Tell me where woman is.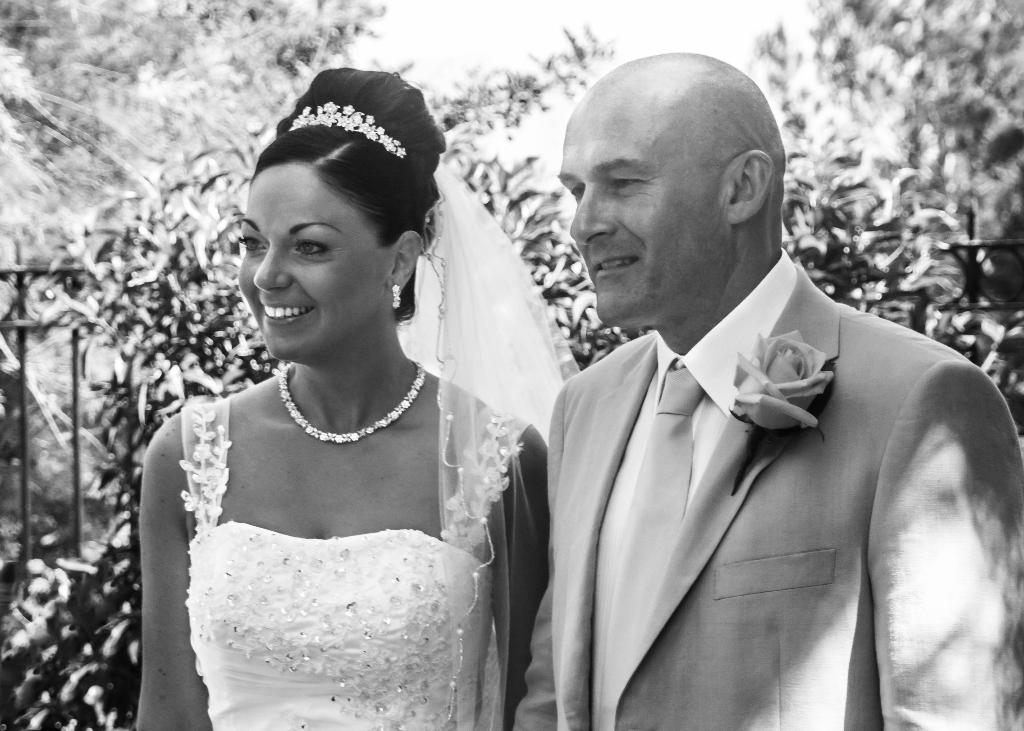
woman is at 131 63 550 727.
